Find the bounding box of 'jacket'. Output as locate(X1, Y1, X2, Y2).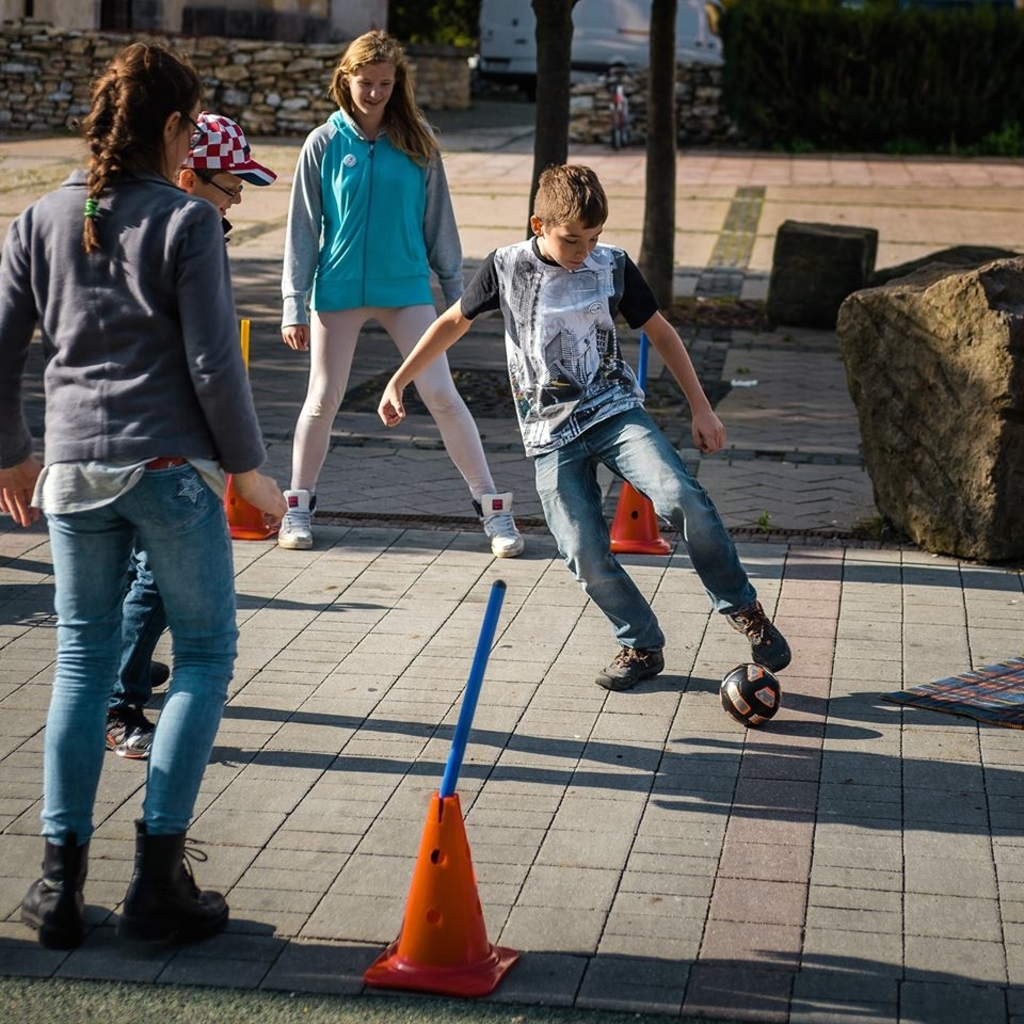
locate(283, 108, 464, 323).
